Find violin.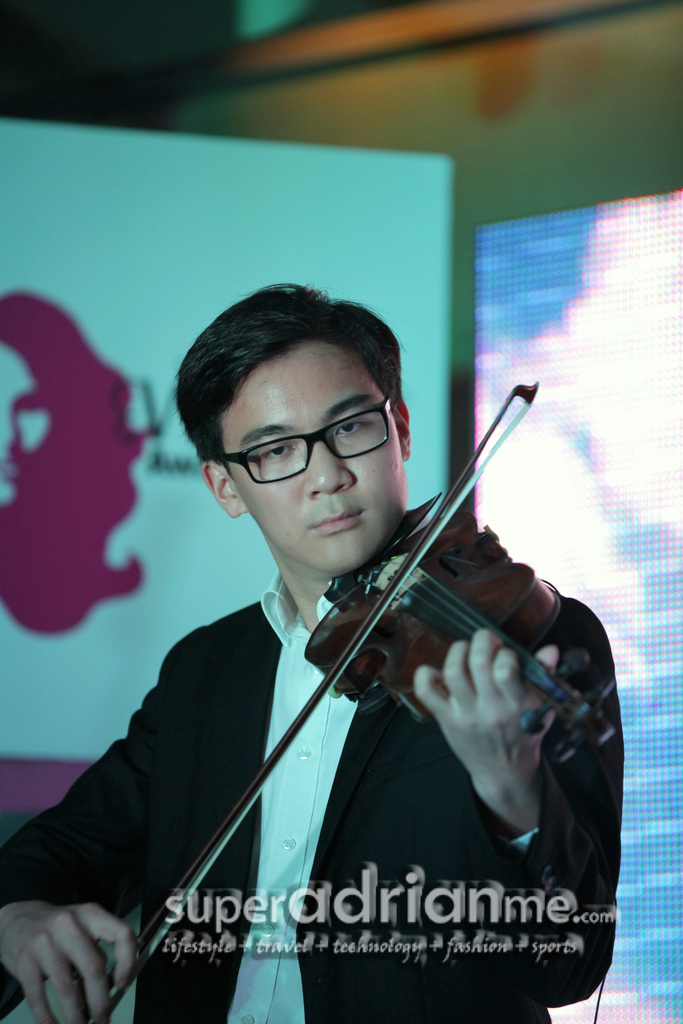
{"x1": 68, "y1": 377, "x2": 620, "y2": 1023}.
